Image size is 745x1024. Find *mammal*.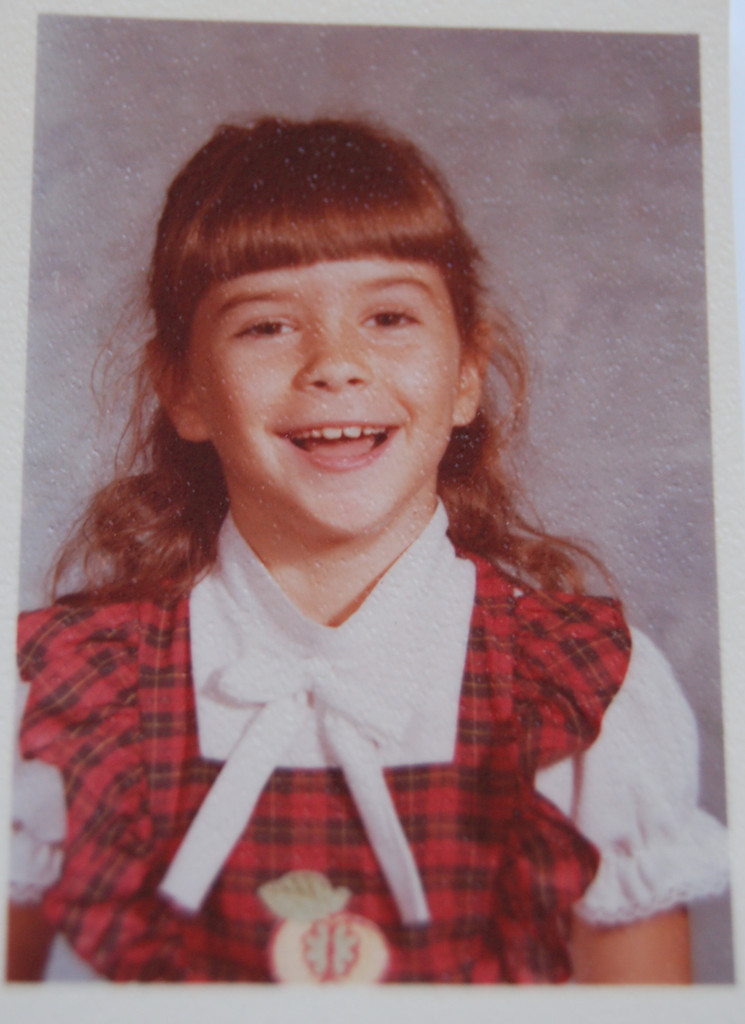
box(6, 109, 731, 984).
